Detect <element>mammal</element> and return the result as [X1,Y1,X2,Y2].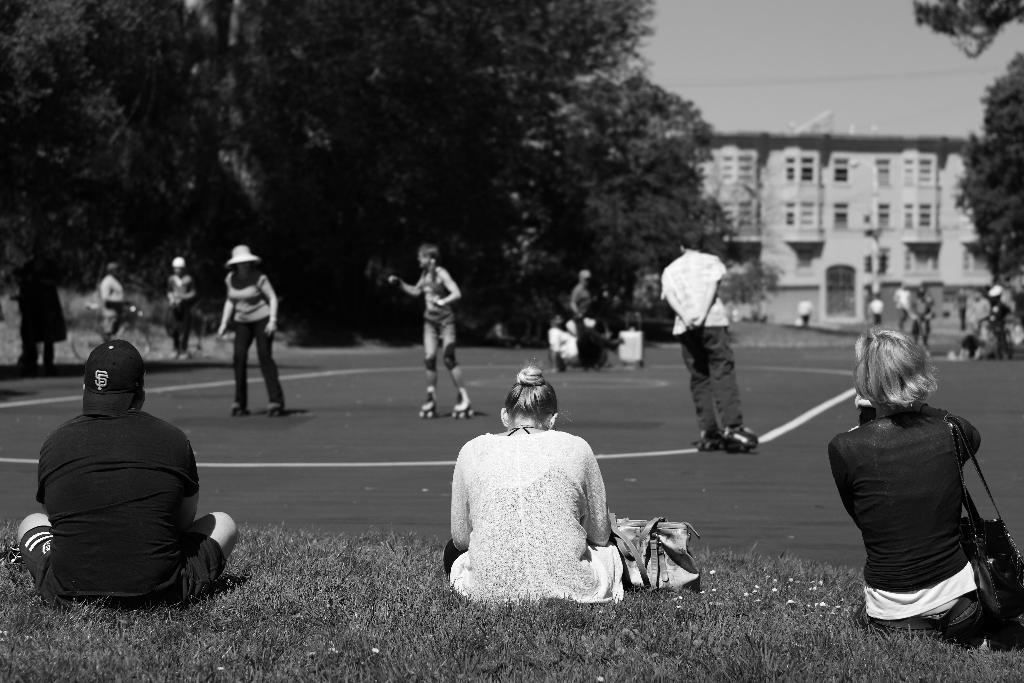
[827,325,980,641].
